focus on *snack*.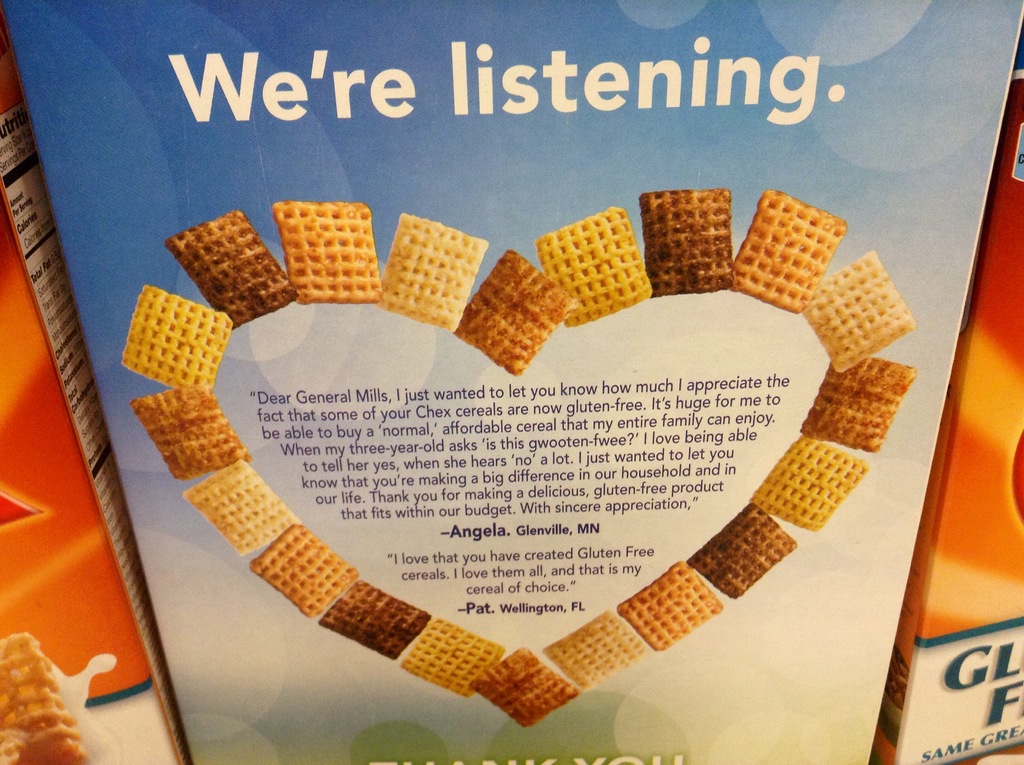
Focused at region(172, 213, 308, 331).
